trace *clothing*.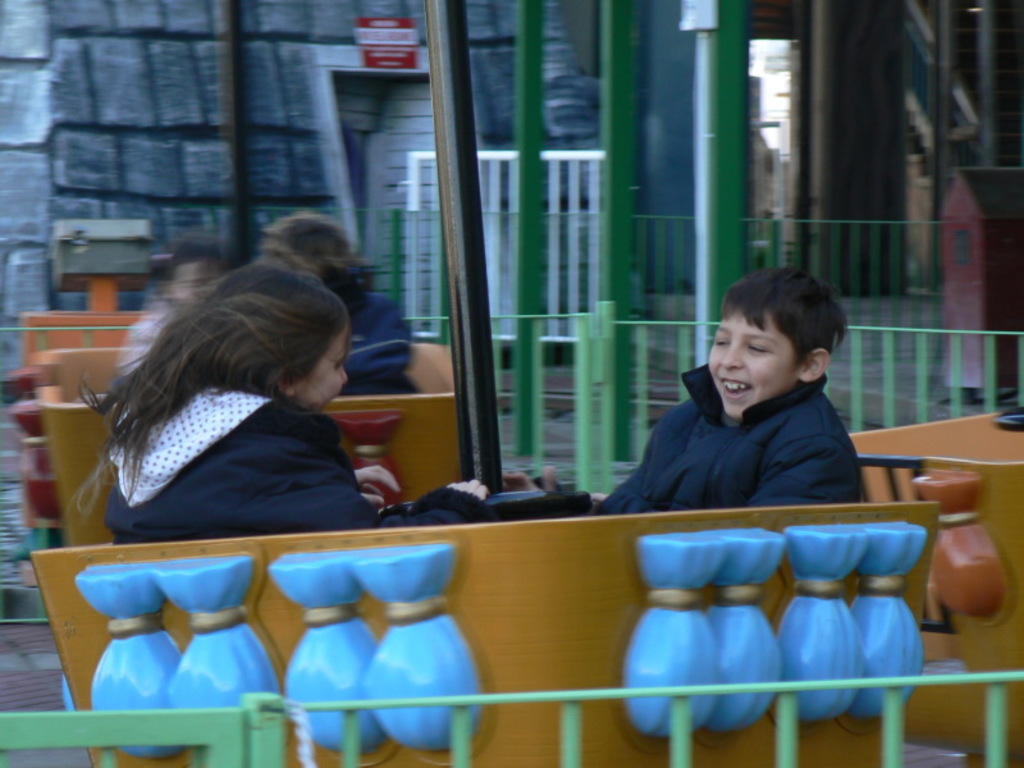
Traced to pyautogui.locateOnScreen(614, 335, 882, 516).
